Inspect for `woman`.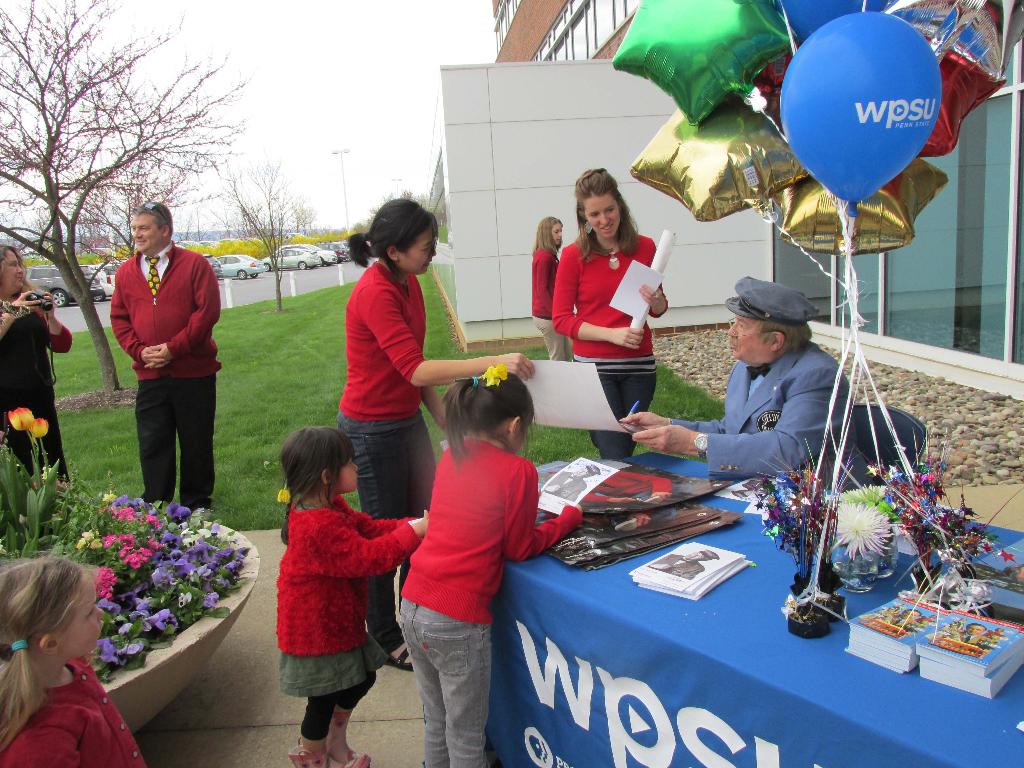
Inspection: 333:199:535:673.
